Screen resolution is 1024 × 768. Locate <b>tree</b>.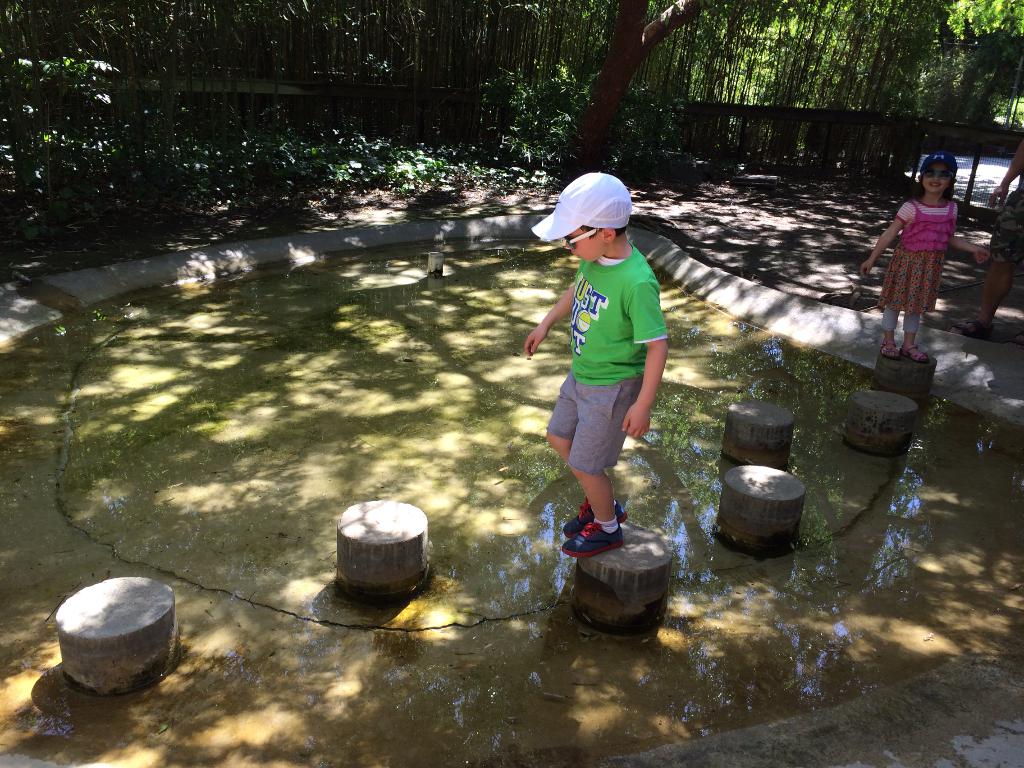
(left=568, top=0, right=719, bottom=183).
